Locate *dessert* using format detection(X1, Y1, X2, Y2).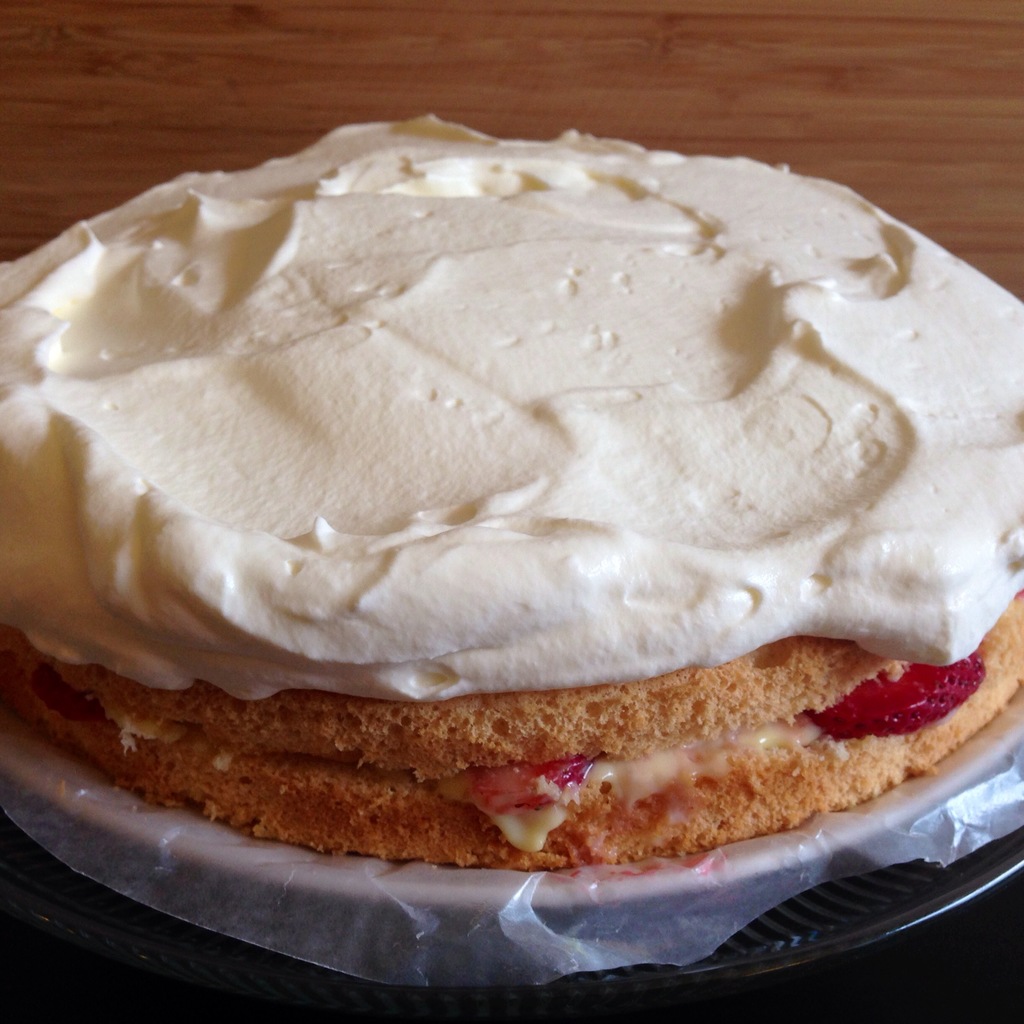
detection(0, 108, 1023, 876).
